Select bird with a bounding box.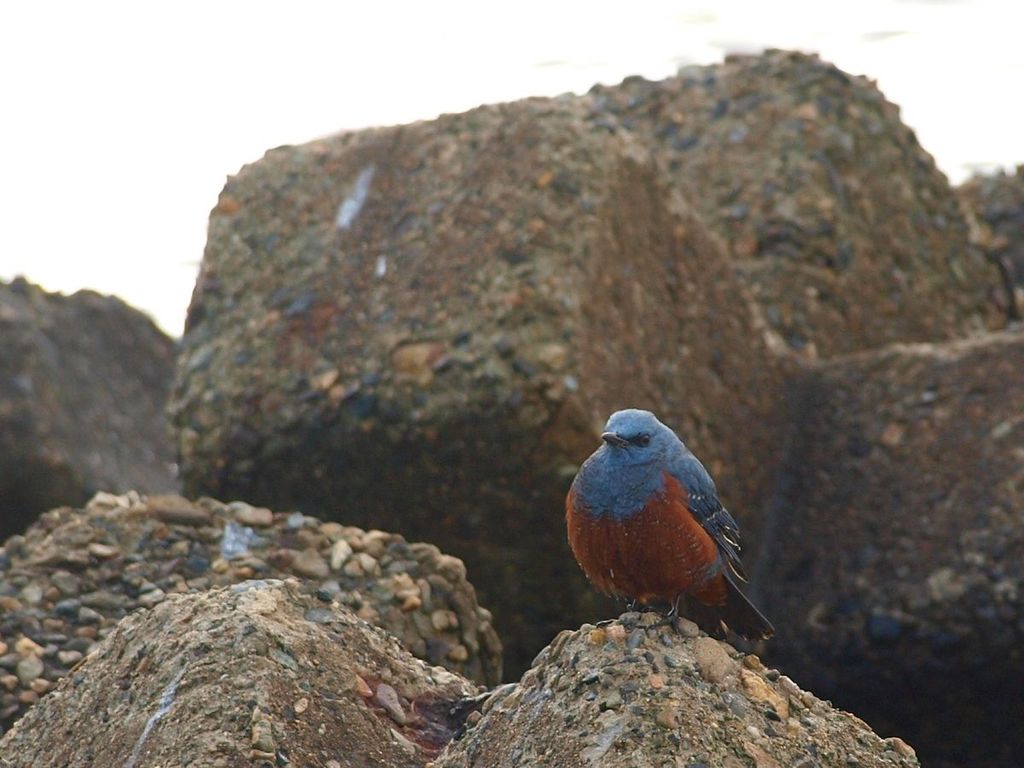
l=556, t=415, r=774, b=642.
